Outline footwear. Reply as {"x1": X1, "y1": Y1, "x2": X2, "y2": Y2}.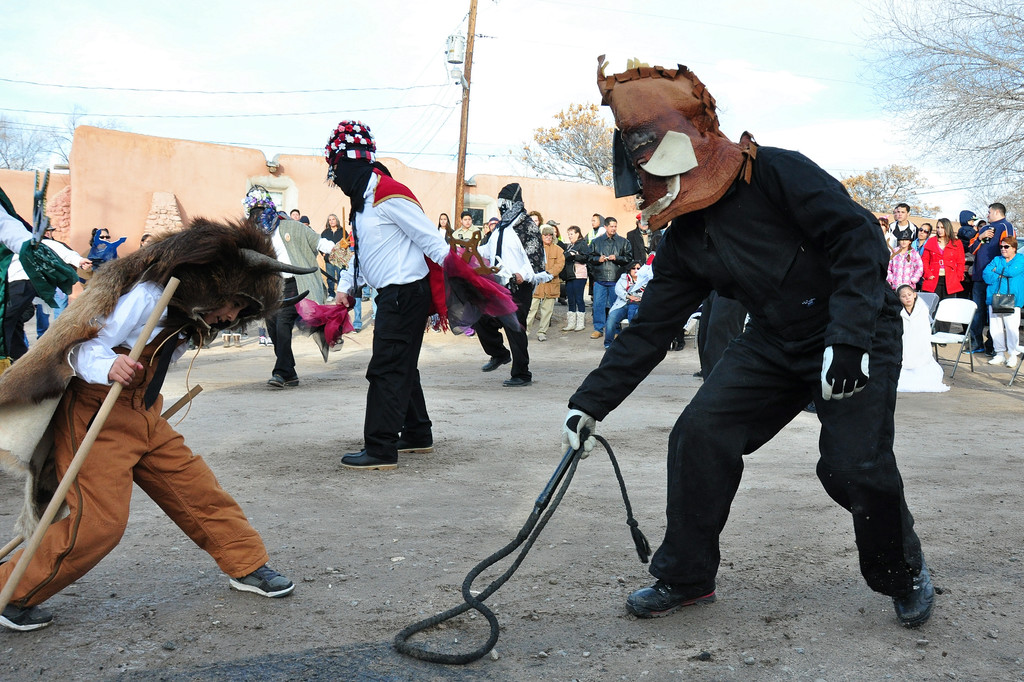
{"x1": 480, "y1": 348, "x2": 511, "y2": 374}.
